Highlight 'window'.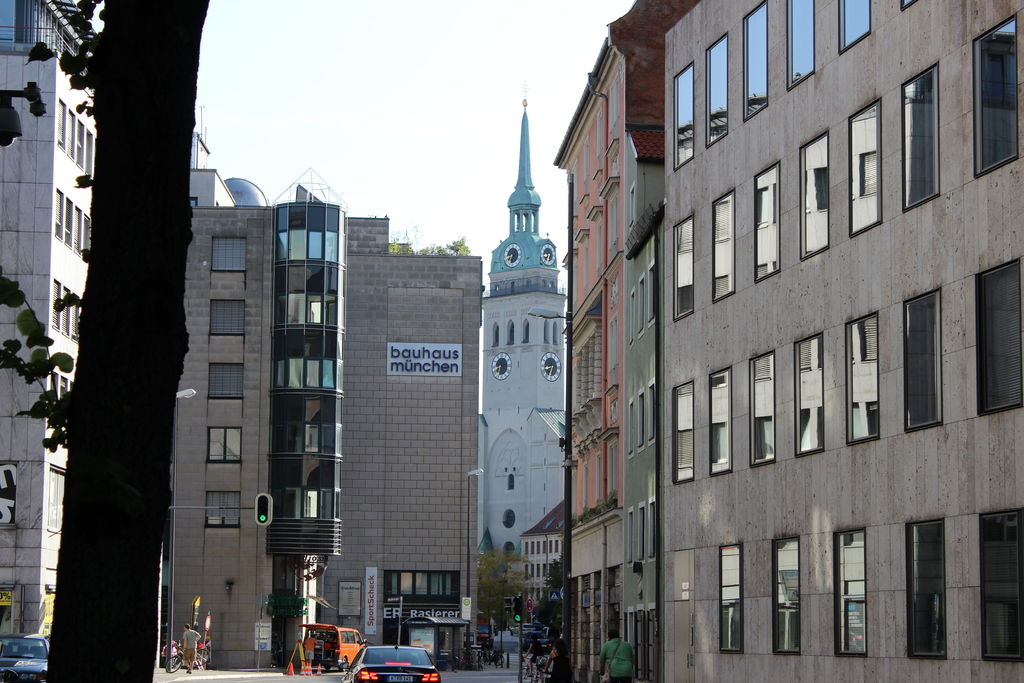
Highlighted region: select_region(674, 64, 695, 167).
